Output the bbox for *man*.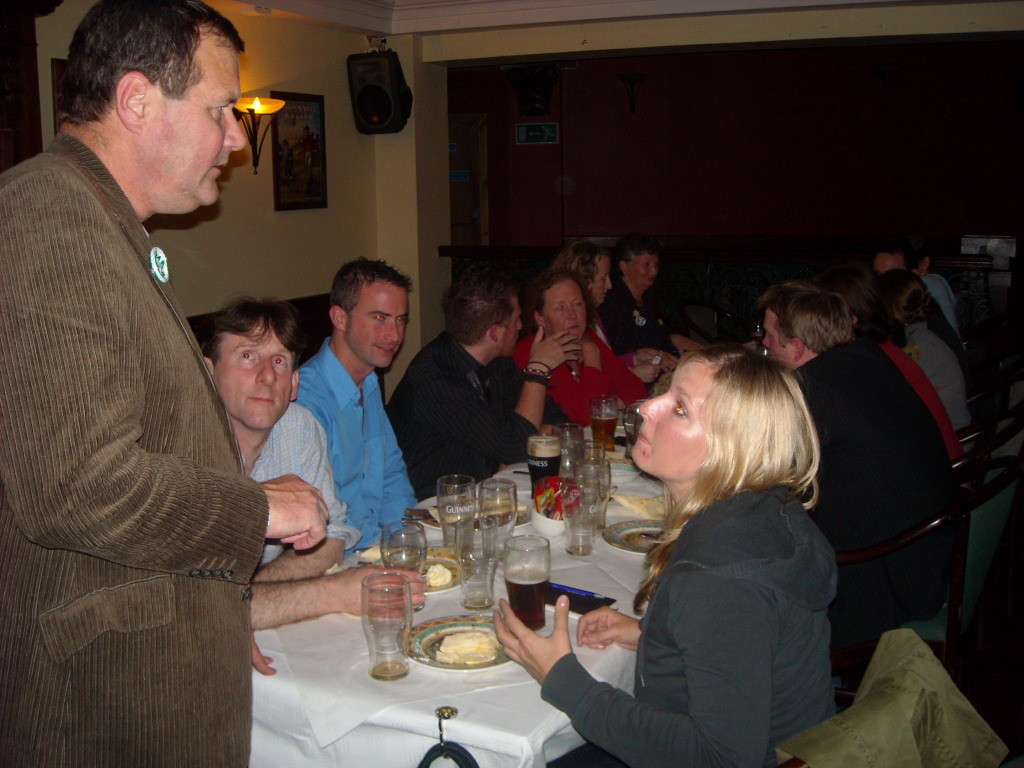
x1=875 y1=250 x2=990 y2=425.
